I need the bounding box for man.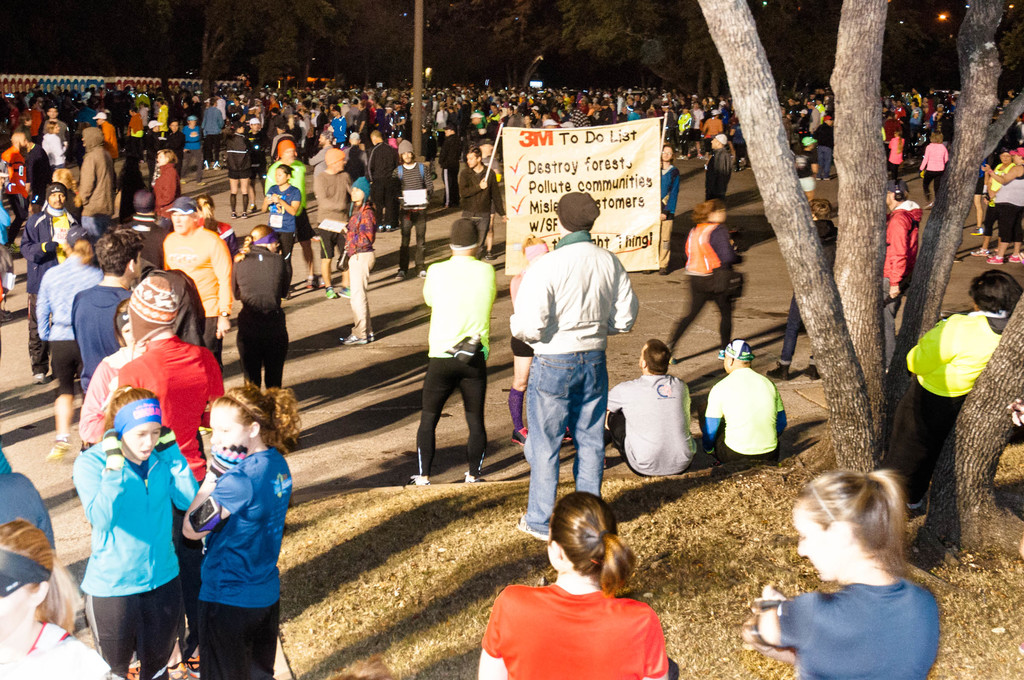
Here it is: locate(74, 125, 115, 241).
